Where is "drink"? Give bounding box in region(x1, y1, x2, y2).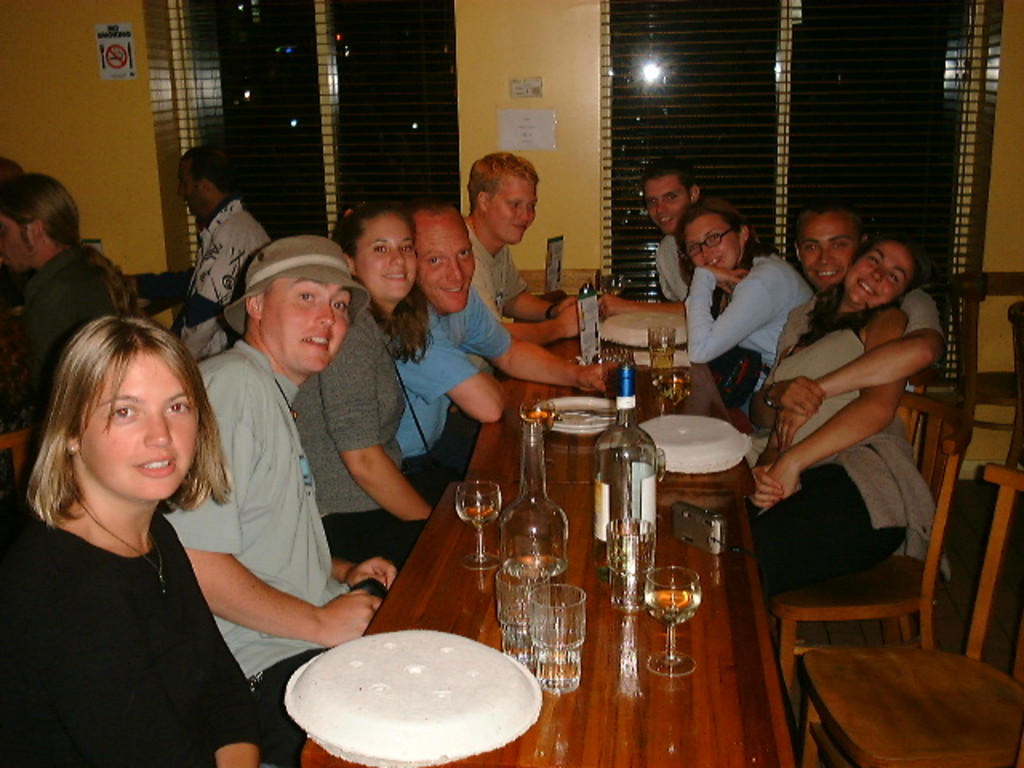
region(458, 509, 499, 526).
